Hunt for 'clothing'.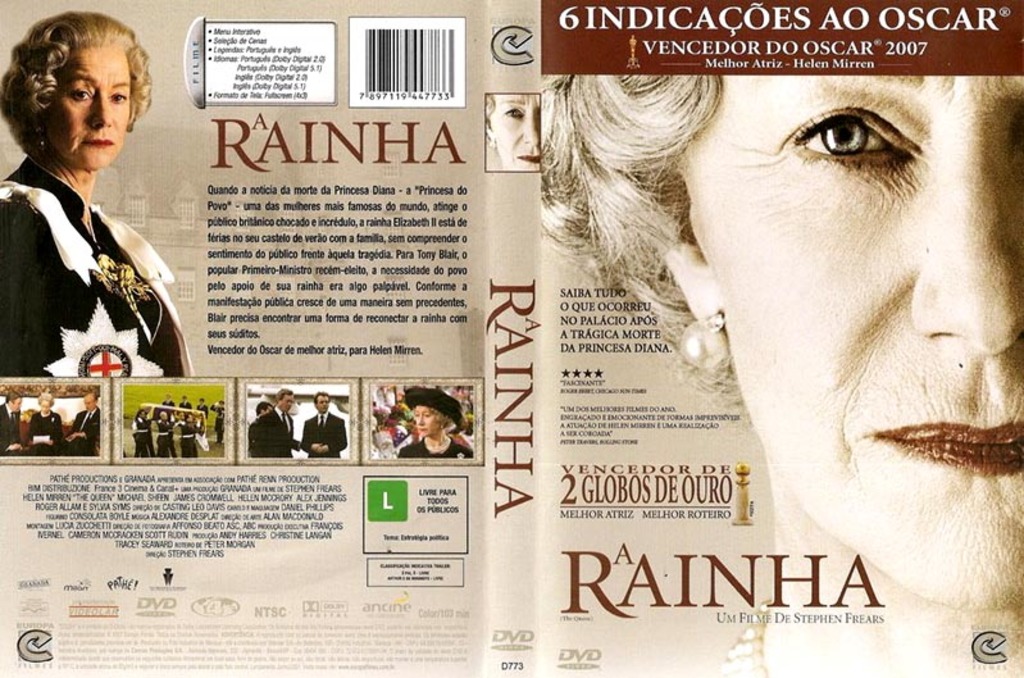
Hunted down at x1=63, y1=406, x2=100, y2=455.
